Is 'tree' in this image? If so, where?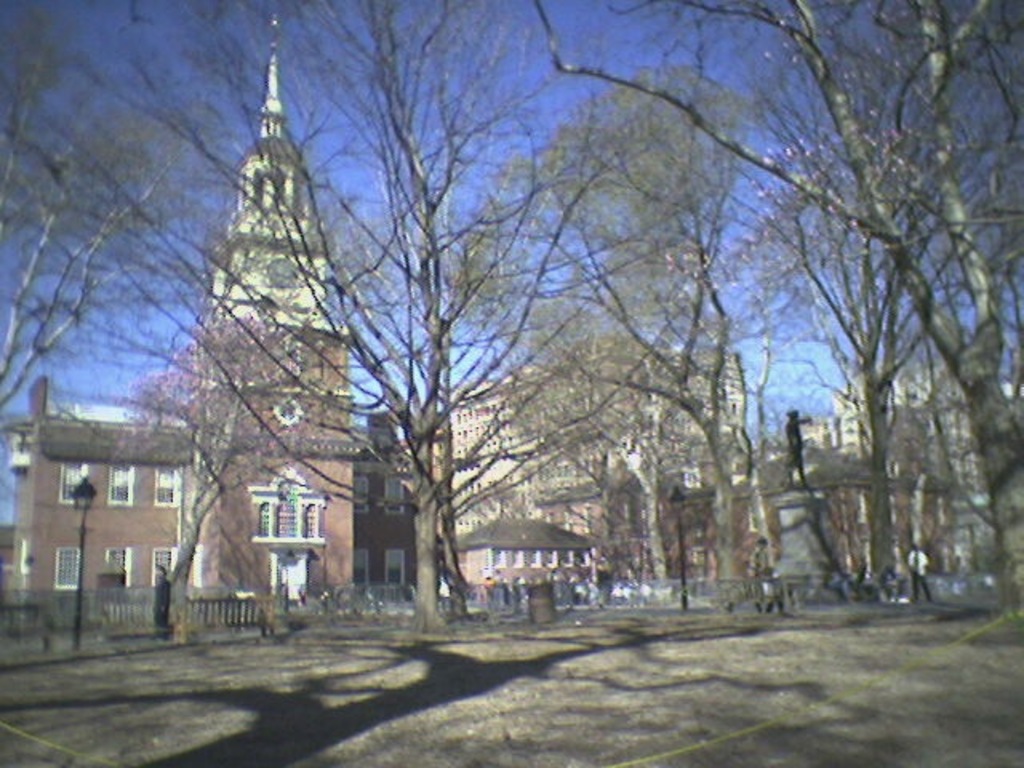
Yes, at (515, 56, 760, 621).
